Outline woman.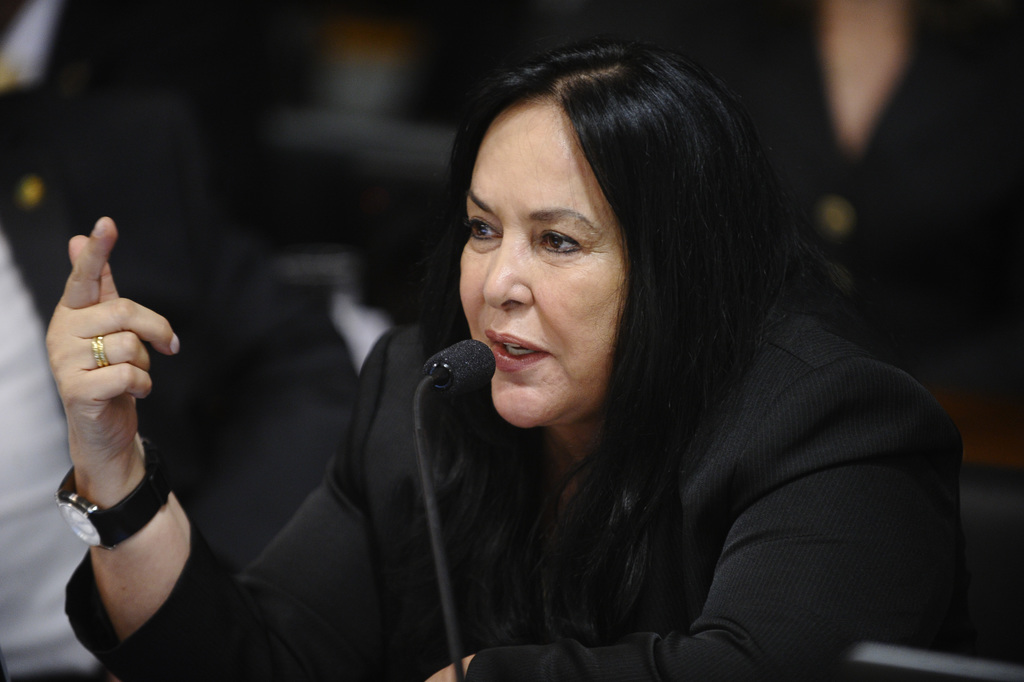
Outline: crop(40, 39, 956, 678).
